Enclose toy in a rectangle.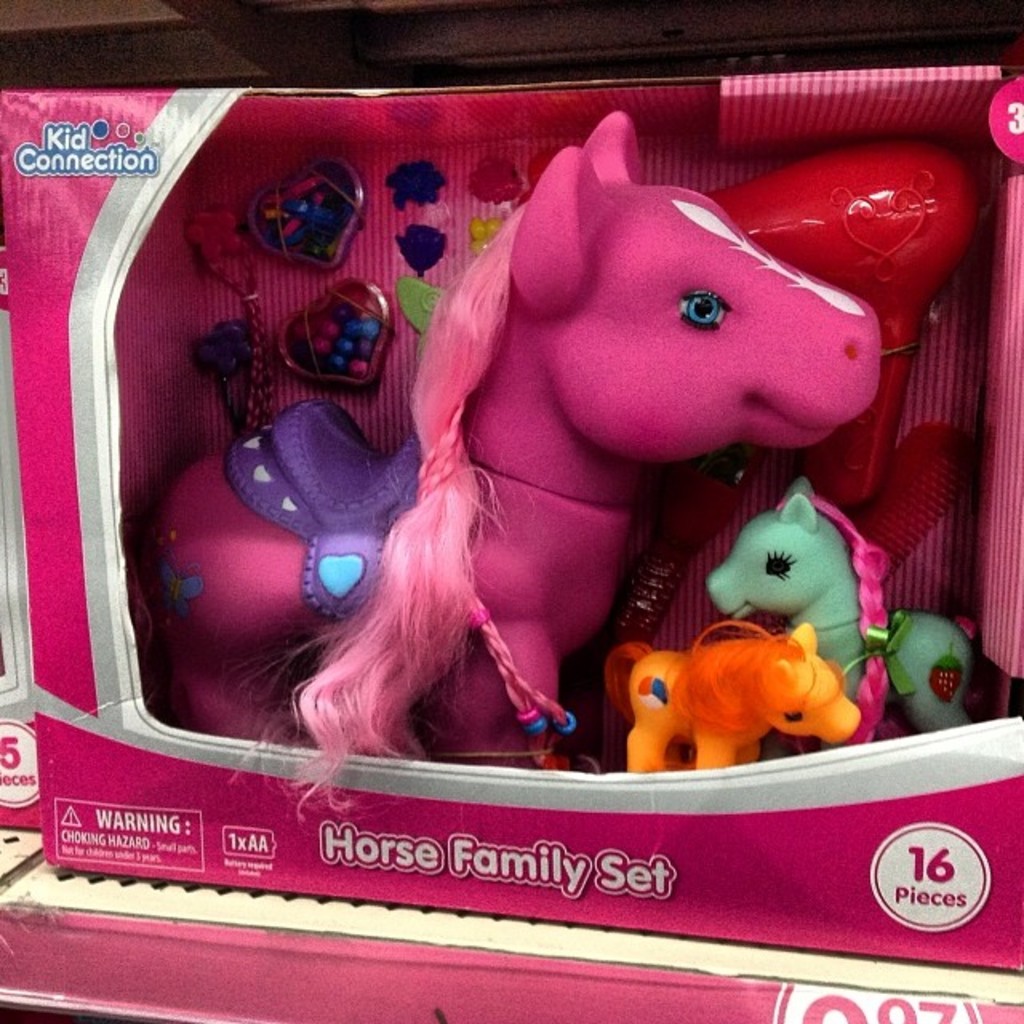
select_region(602, 632, 843, 771).
